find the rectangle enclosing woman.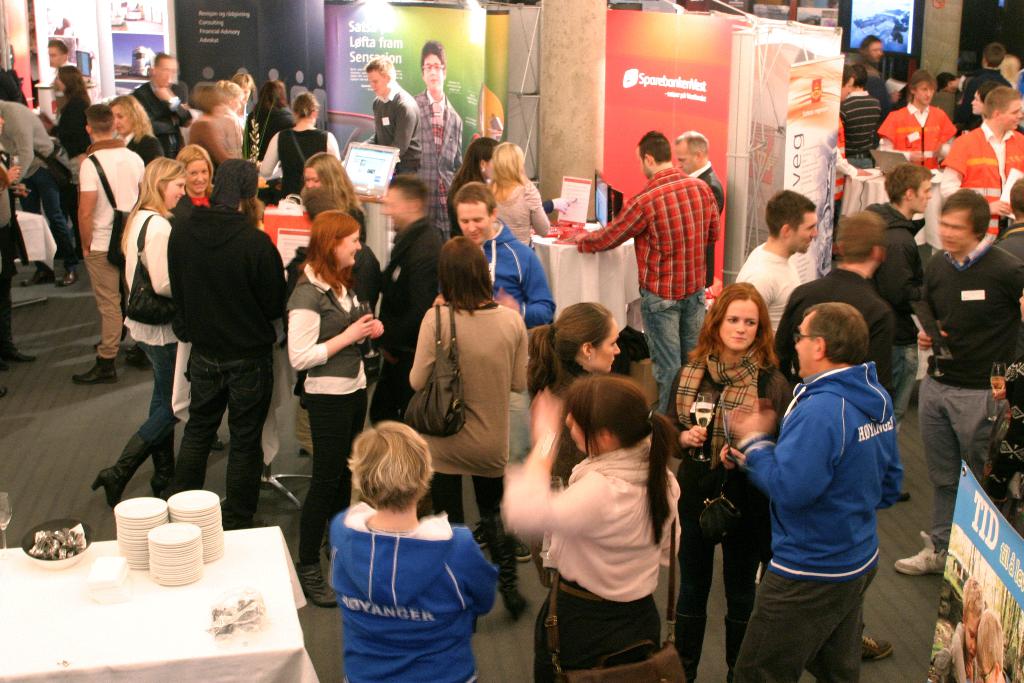
pyautogui.locateOnScreen(477, 144, 545, 254).
